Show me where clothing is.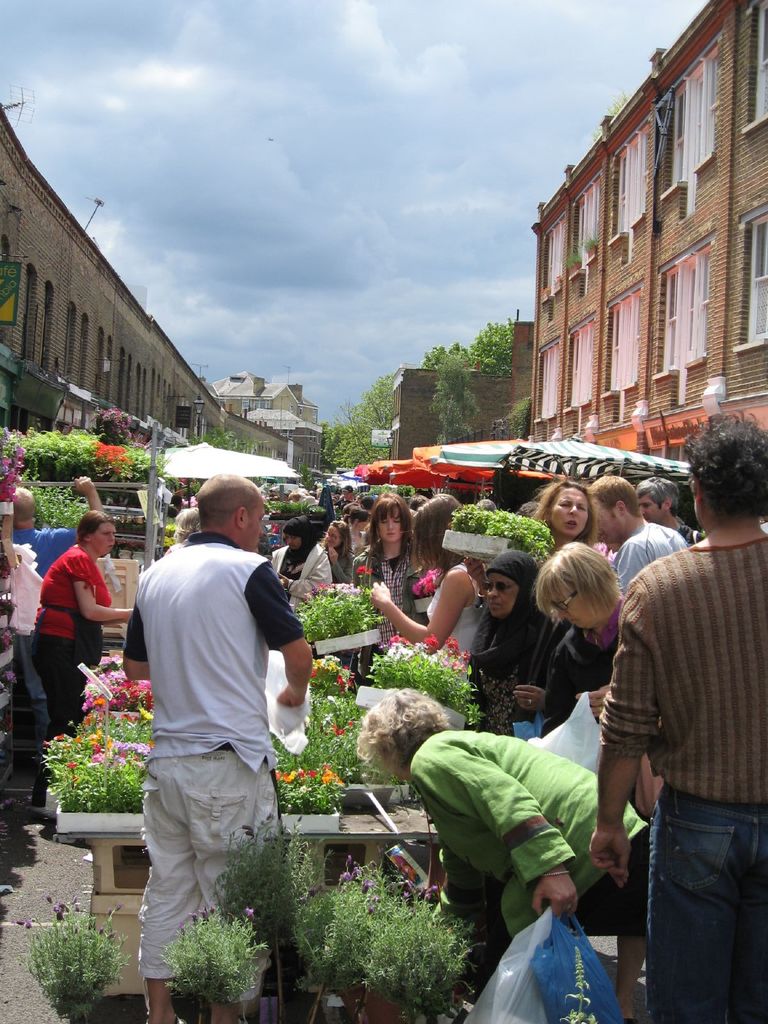
clothing is at 538, 598, 628, 735.
